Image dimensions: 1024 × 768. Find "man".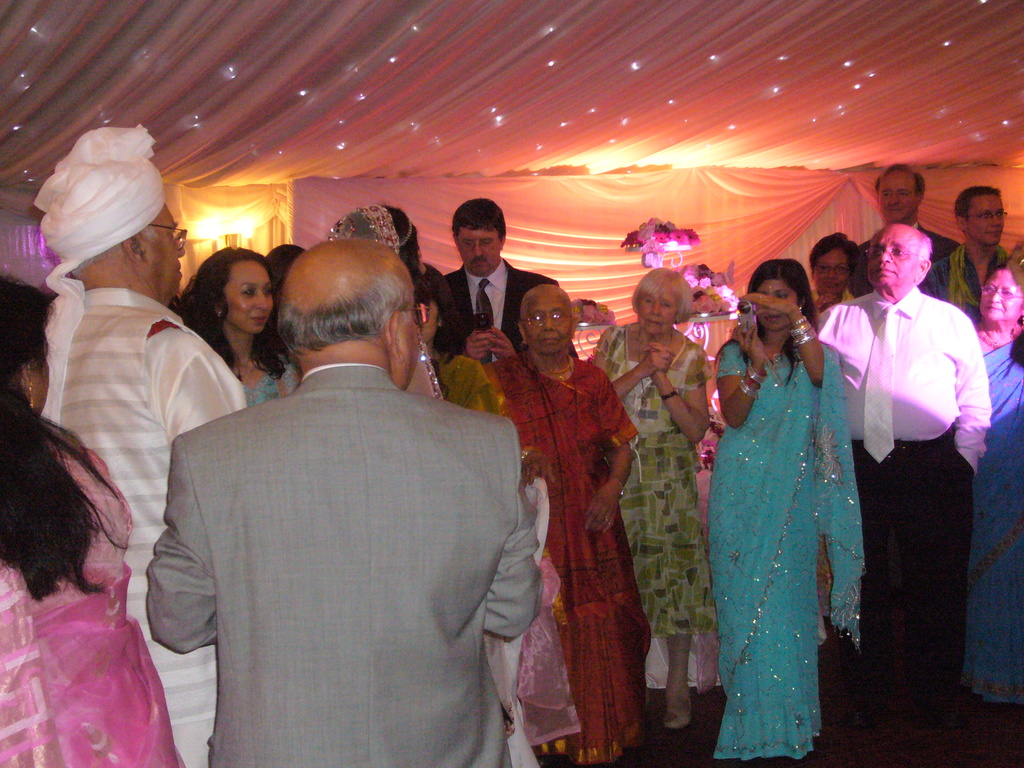
140, 239, 527, 767.
